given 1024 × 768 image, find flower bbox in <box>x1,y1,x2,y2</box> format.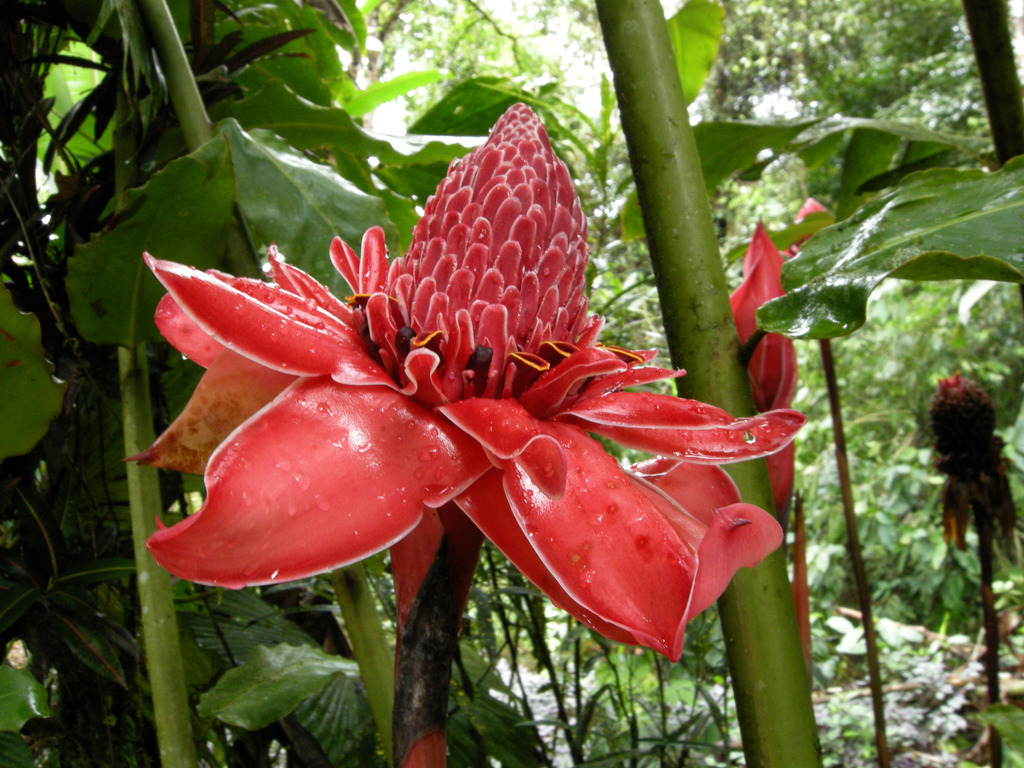
<box>161,103,799,653</box>.
